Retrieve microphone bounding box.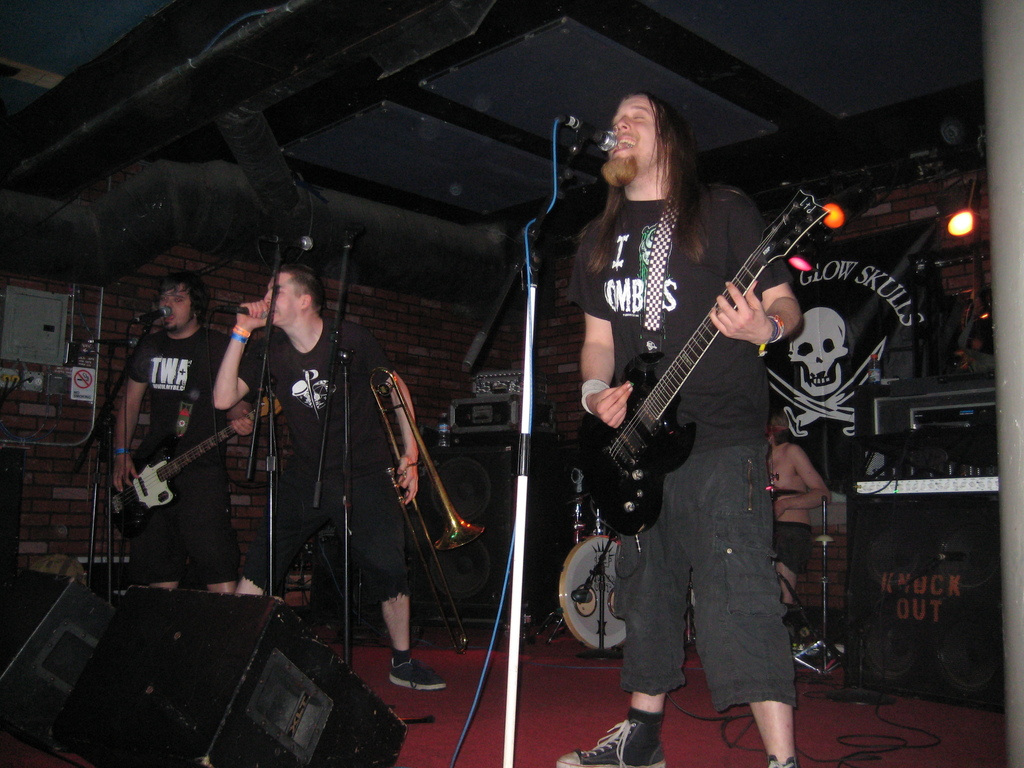
Bounding box: region(226, 305, 272, 319).
